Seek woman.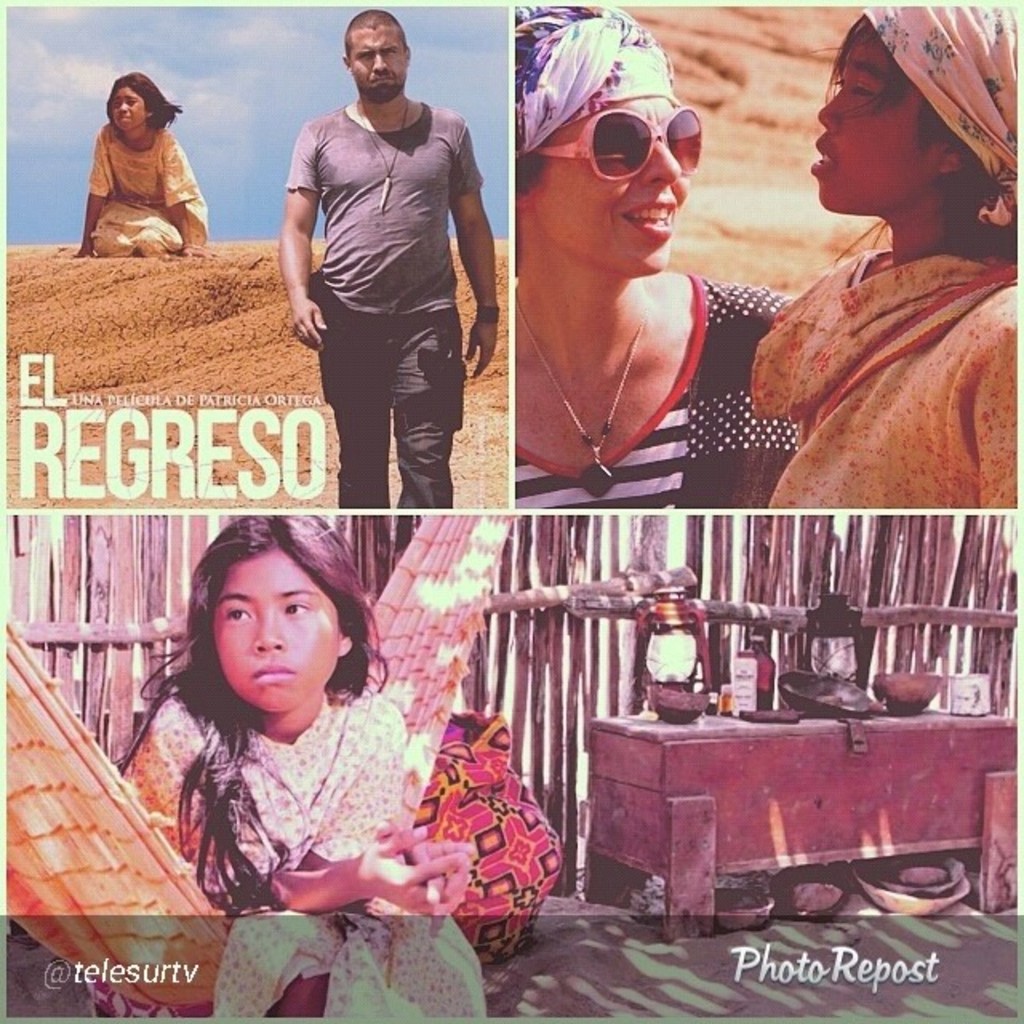
[74, 77, 210, 259].
